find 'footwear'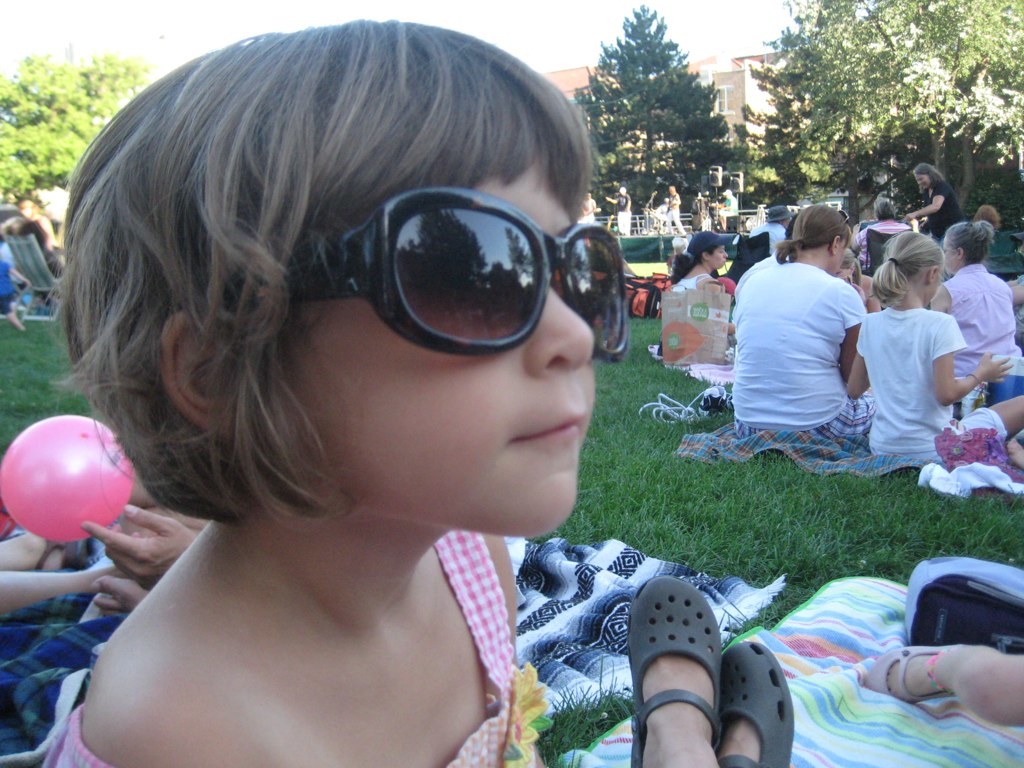
box(622, 587, 747, 761)
